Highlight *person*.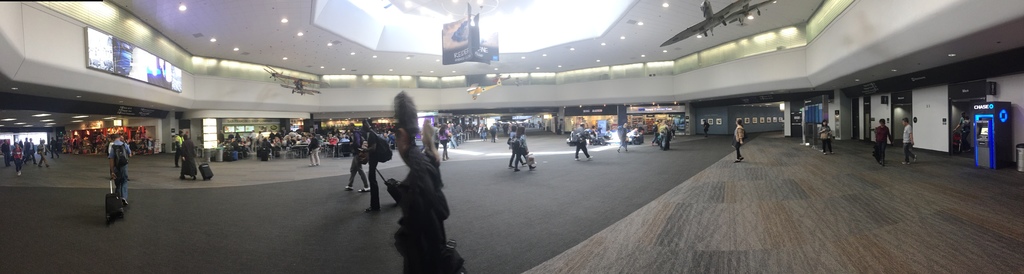
Highlighted region: left=386, top=88, right=445, bottom=271.
